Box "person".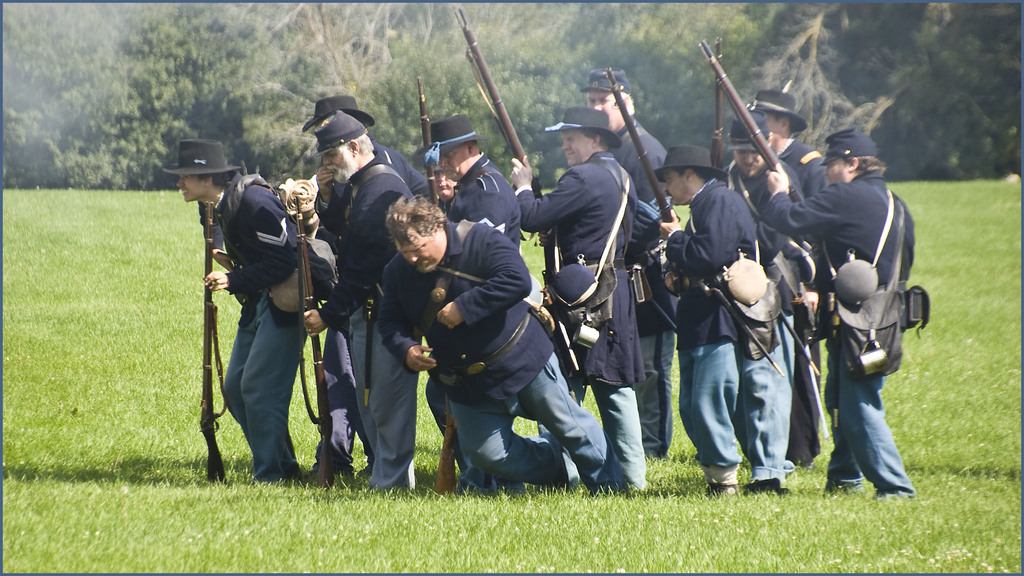
<box>373,189,627,491</box>.
